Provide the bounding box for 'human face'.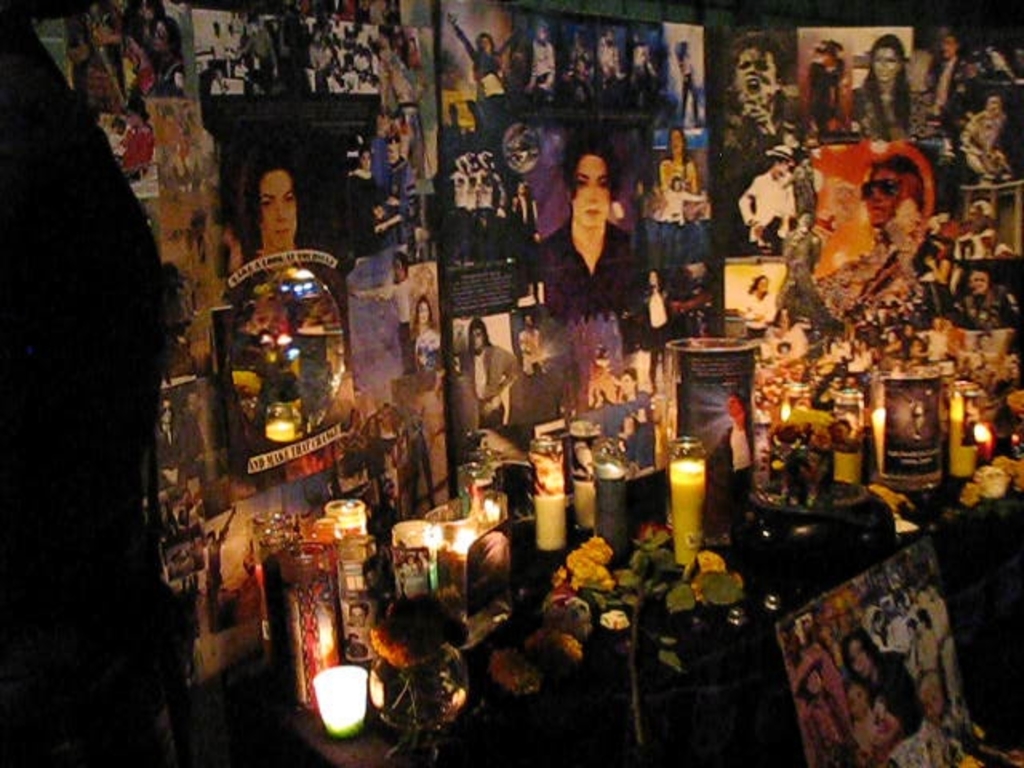
779:162:790:174.
